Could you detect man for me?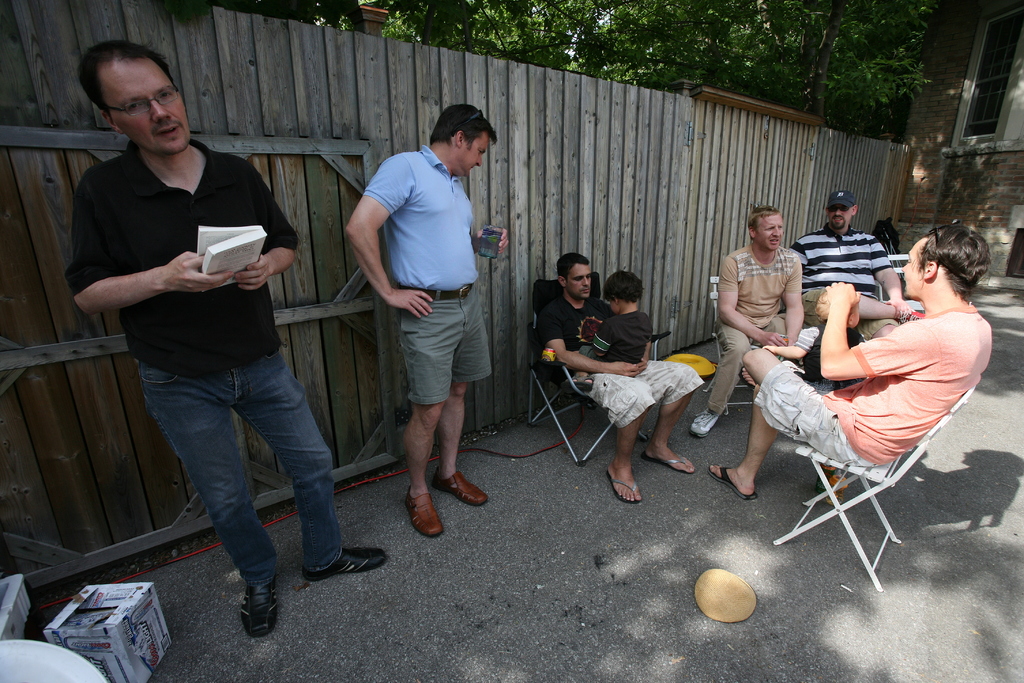
Detection result: region(688, 202, 806, 440).
